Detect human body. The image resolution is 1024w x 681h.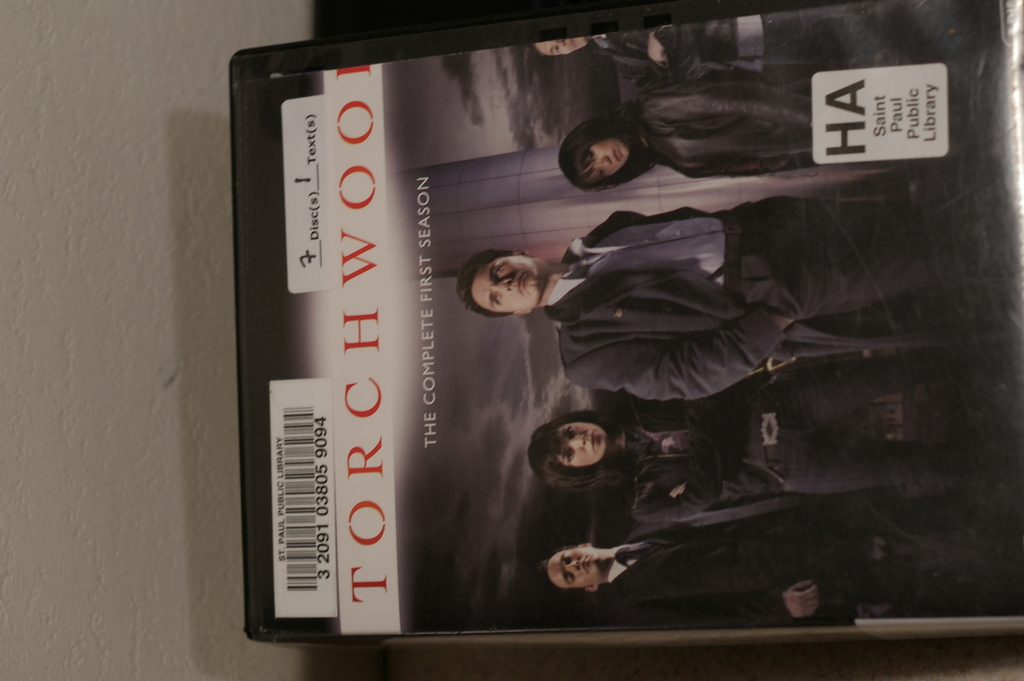
(547,477,1023,623).
